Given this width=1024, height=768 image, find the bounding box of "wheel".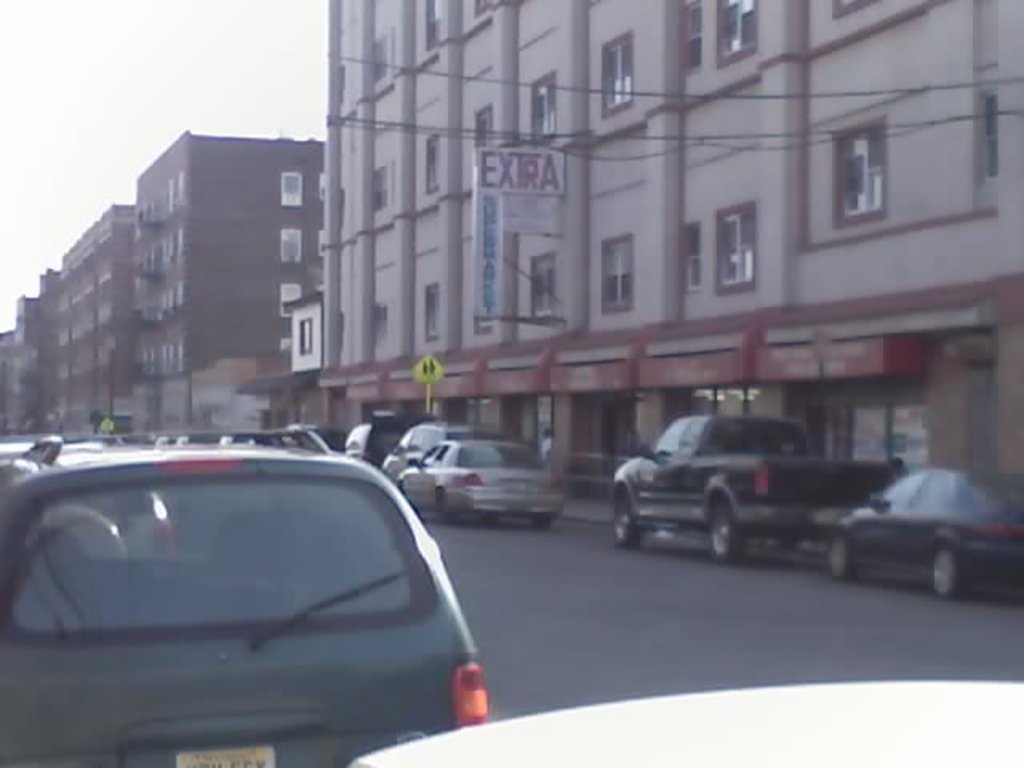
crop(934, 546, 963, 597).
